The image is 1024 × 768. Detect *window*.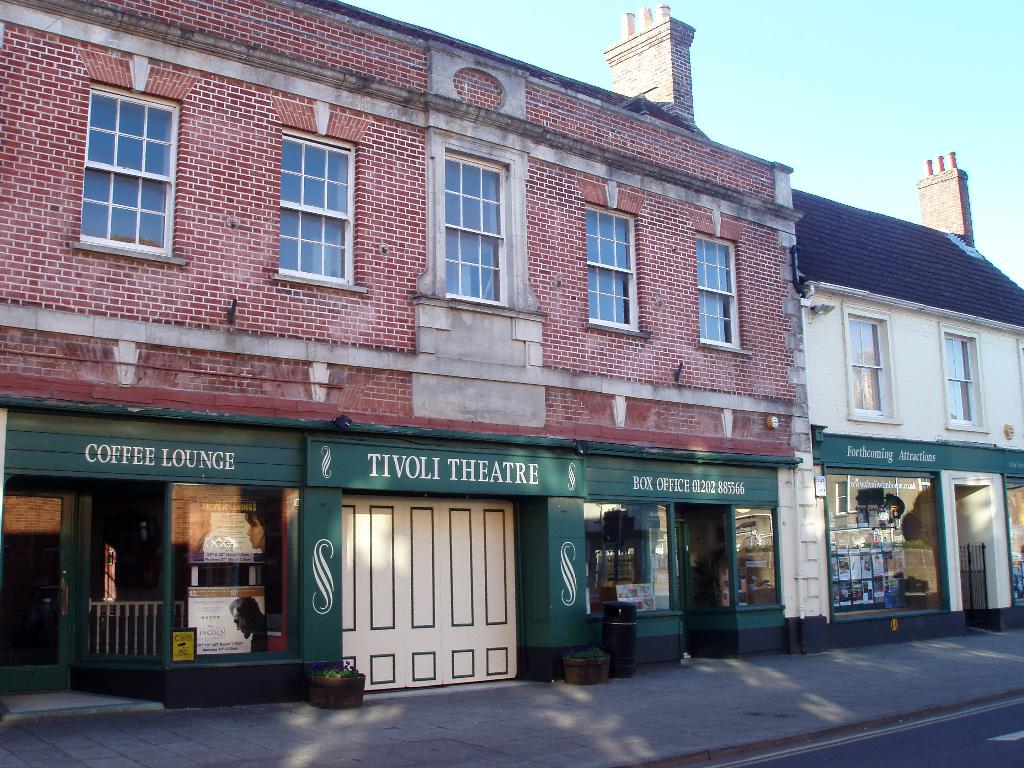
Detection: 734 507 785 602.
